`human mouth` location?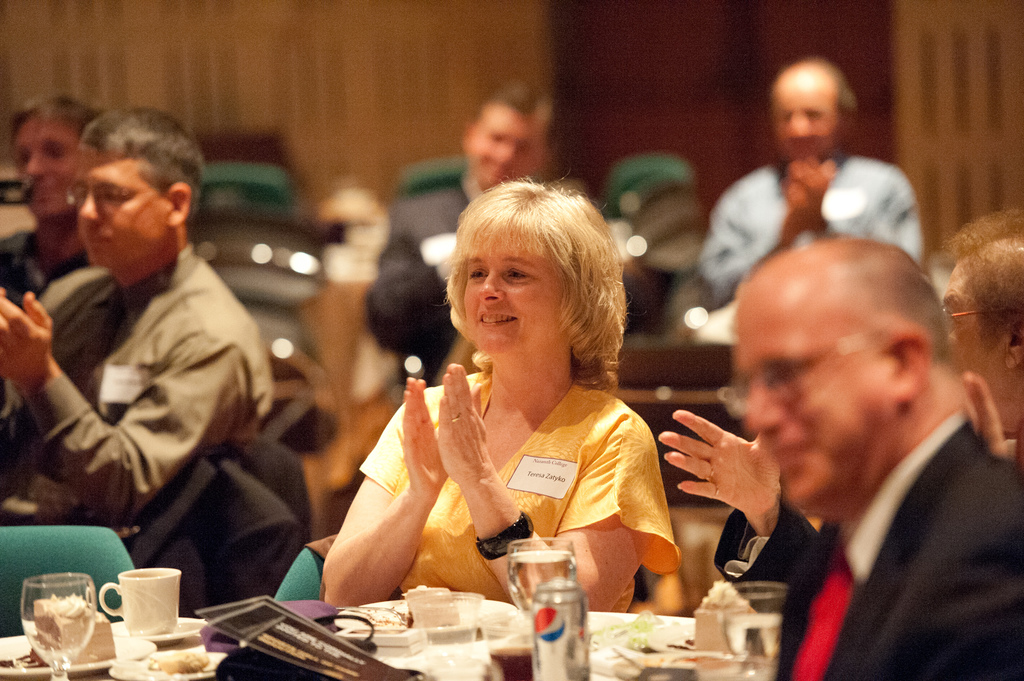
detection(33, 182, 56, 204)
